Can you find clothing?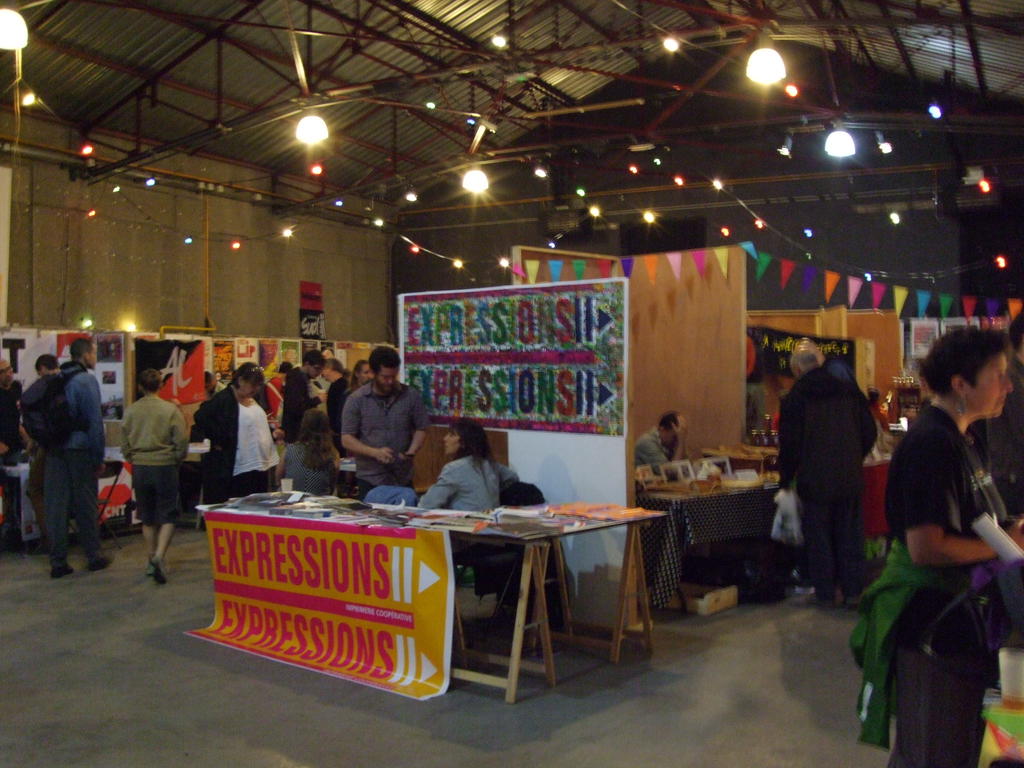
Yes, bounding box: l=122, t=391, r=203, b=524.
